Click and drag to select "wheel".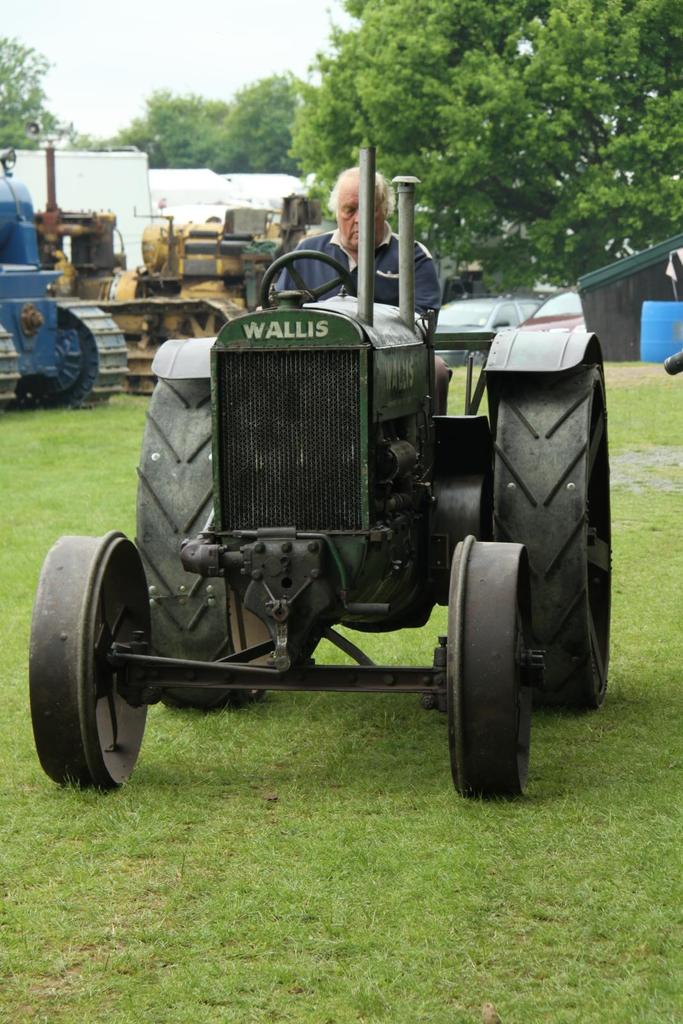
Selection: [32, 556, 140, 791].
